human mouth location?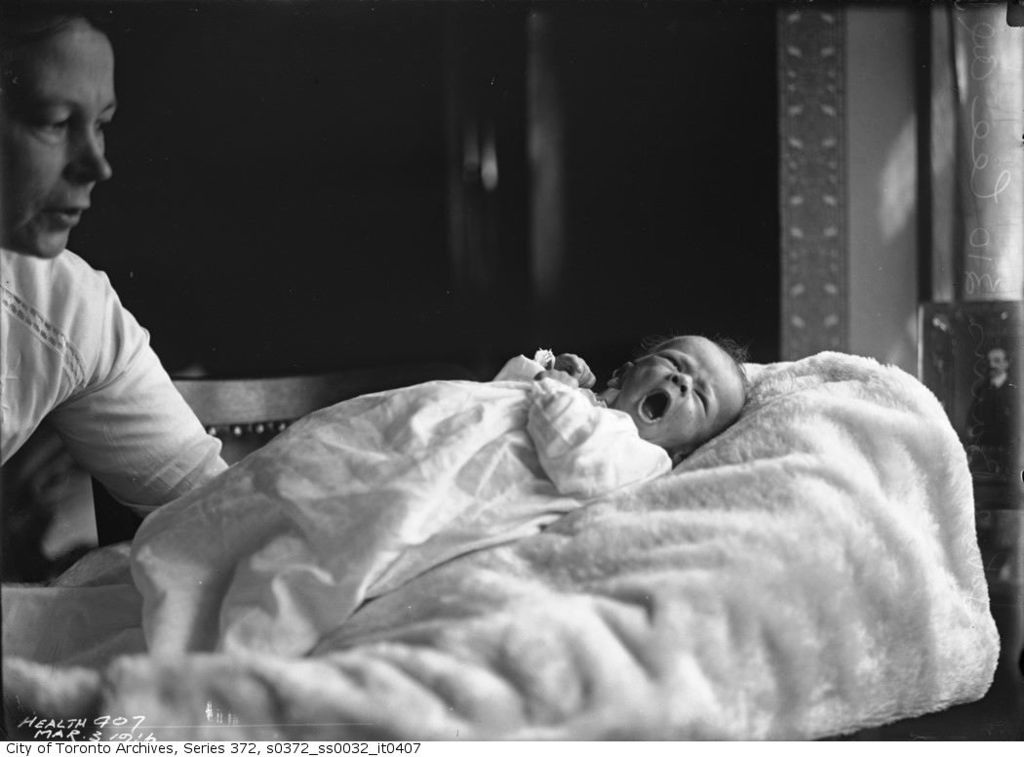
locate(636, 388, 670, 424)
